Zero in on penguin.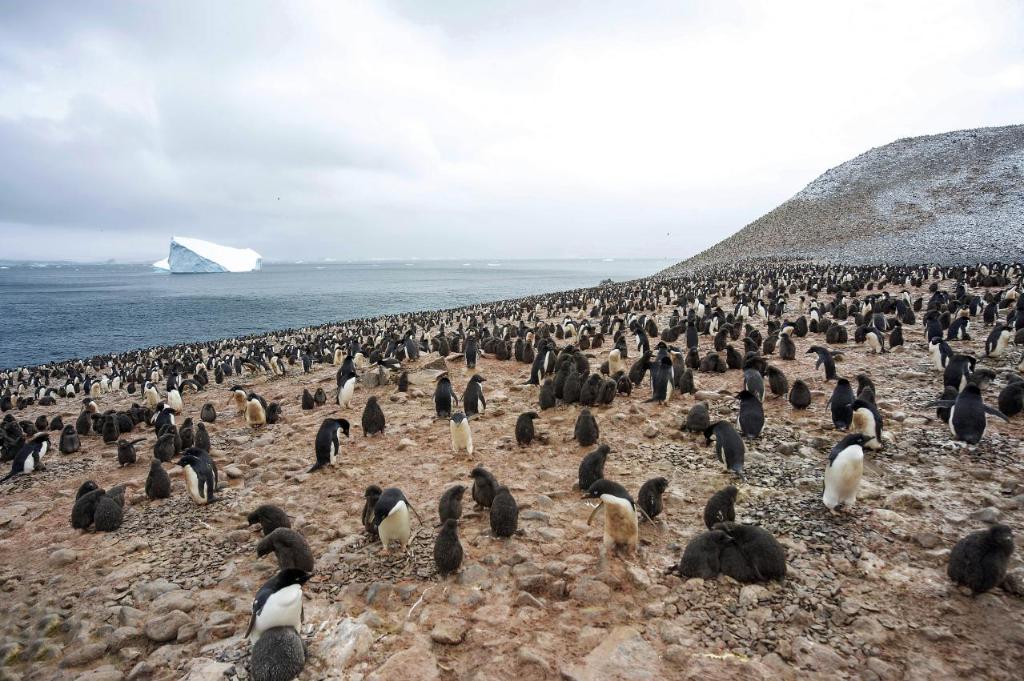
Zeroed in: 433/516/464/577.
